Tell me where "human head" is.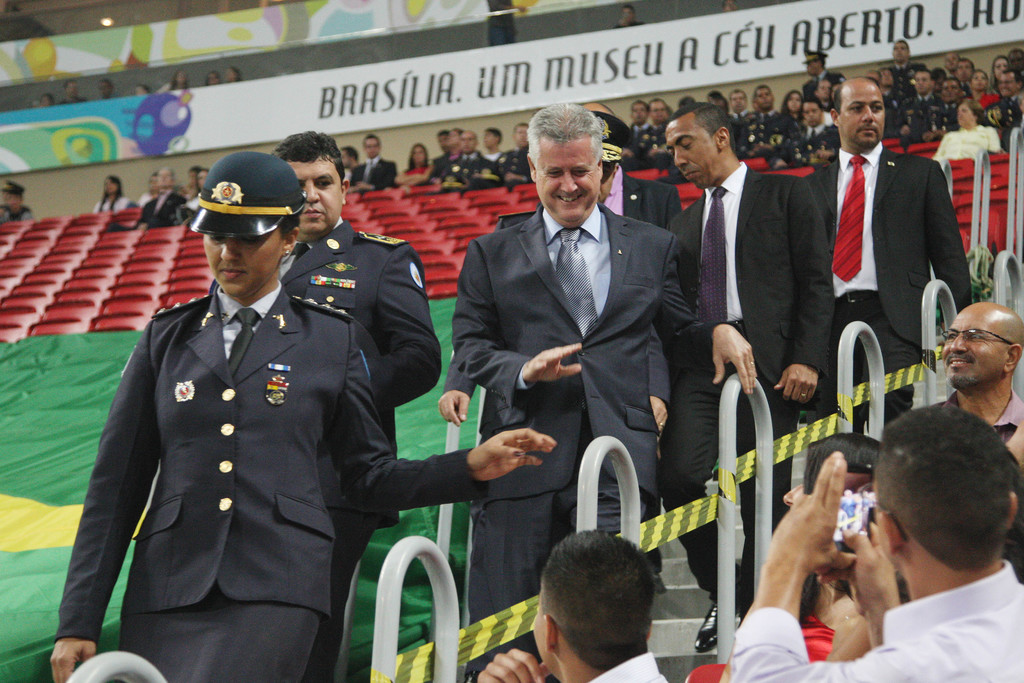
"human head" is at bbox=[137, 84, 152, 96].
